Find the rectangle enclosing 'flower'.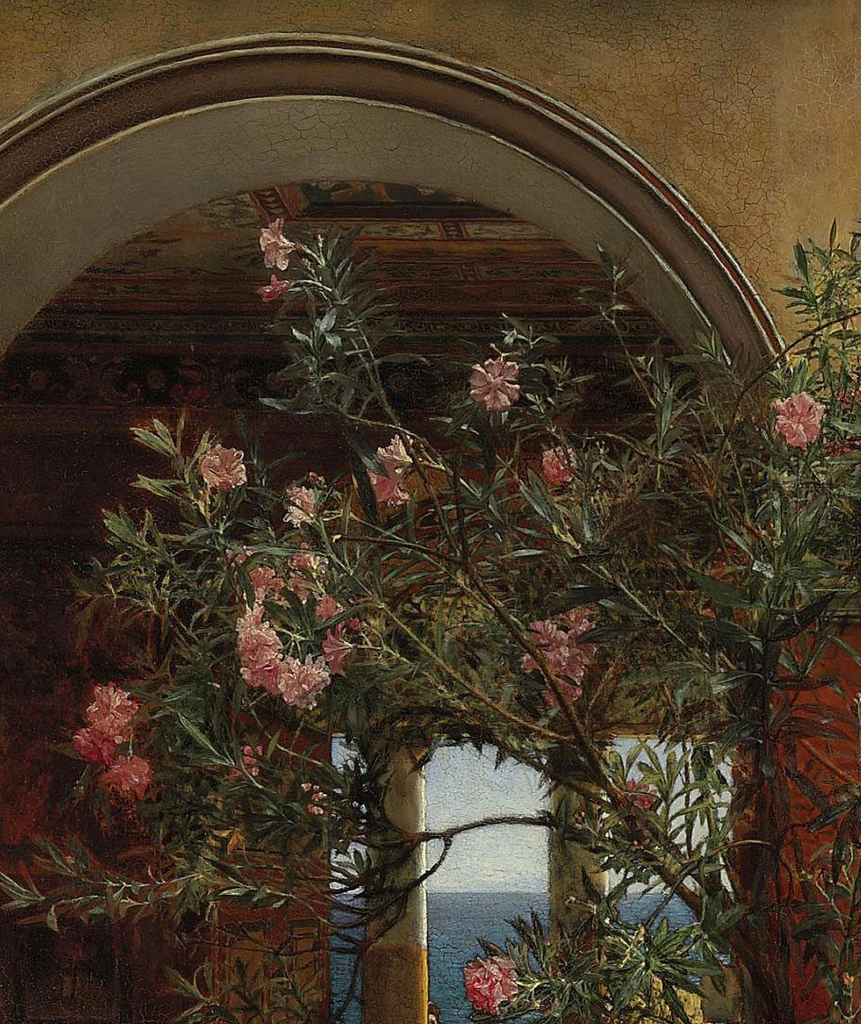
198:444:249:488.
